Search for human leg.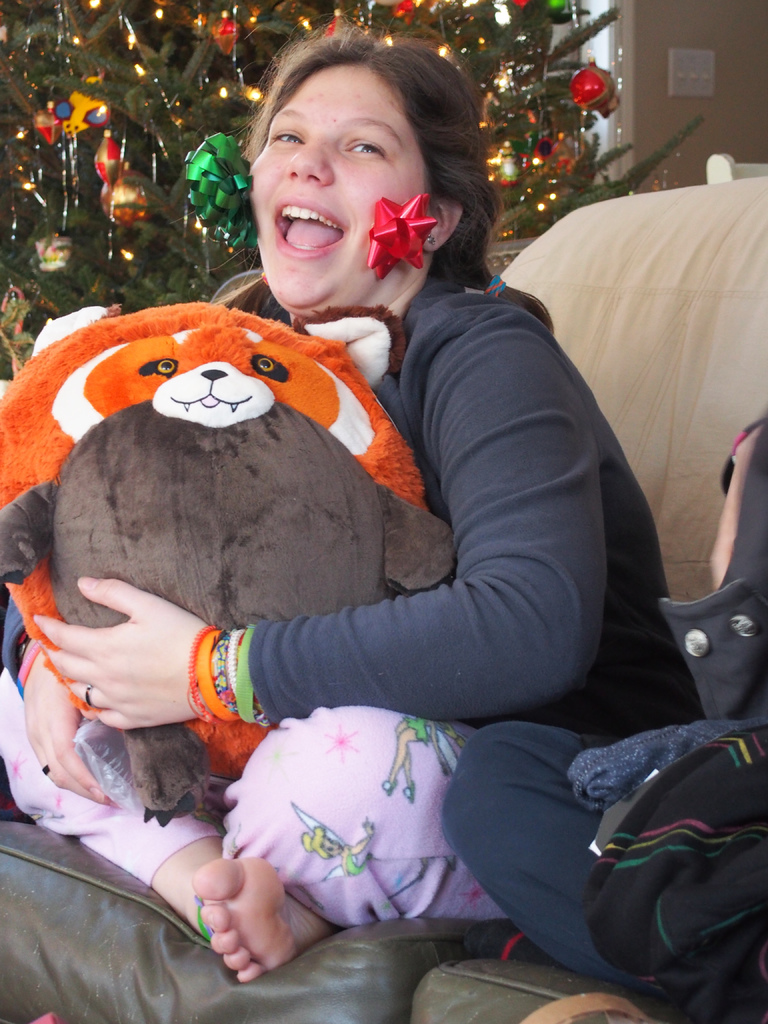
Found at (left=1, top=668, right=345, bottom=983).
